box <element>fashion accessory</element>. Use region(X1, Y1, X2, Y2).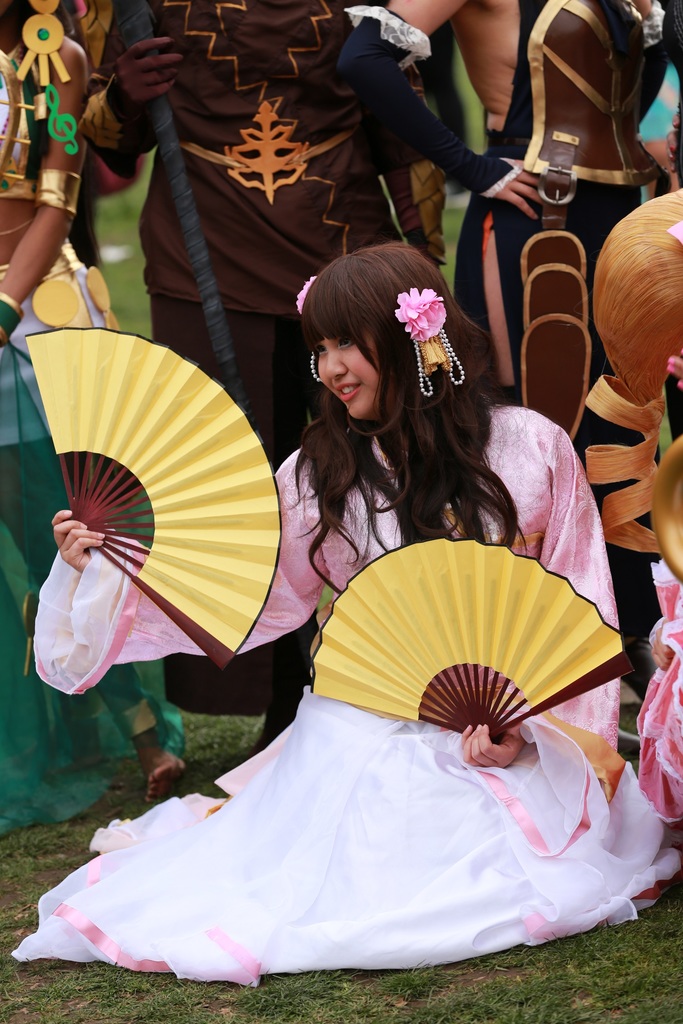
region(388, 280, 467, 391).
